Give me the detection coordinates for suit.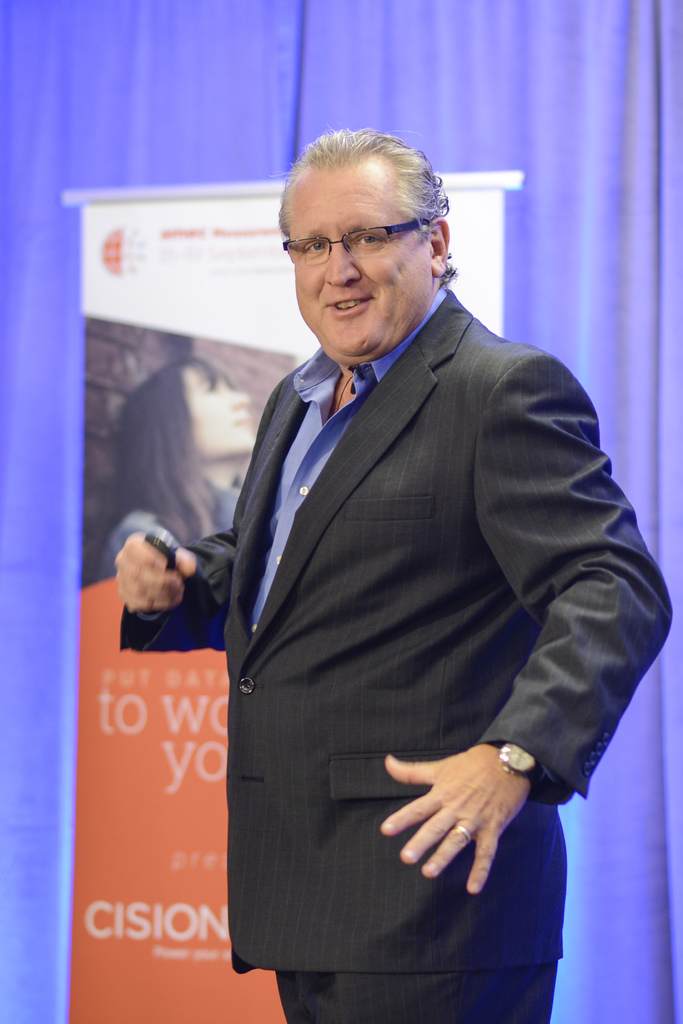
region(188, 177, 625, 1004).
